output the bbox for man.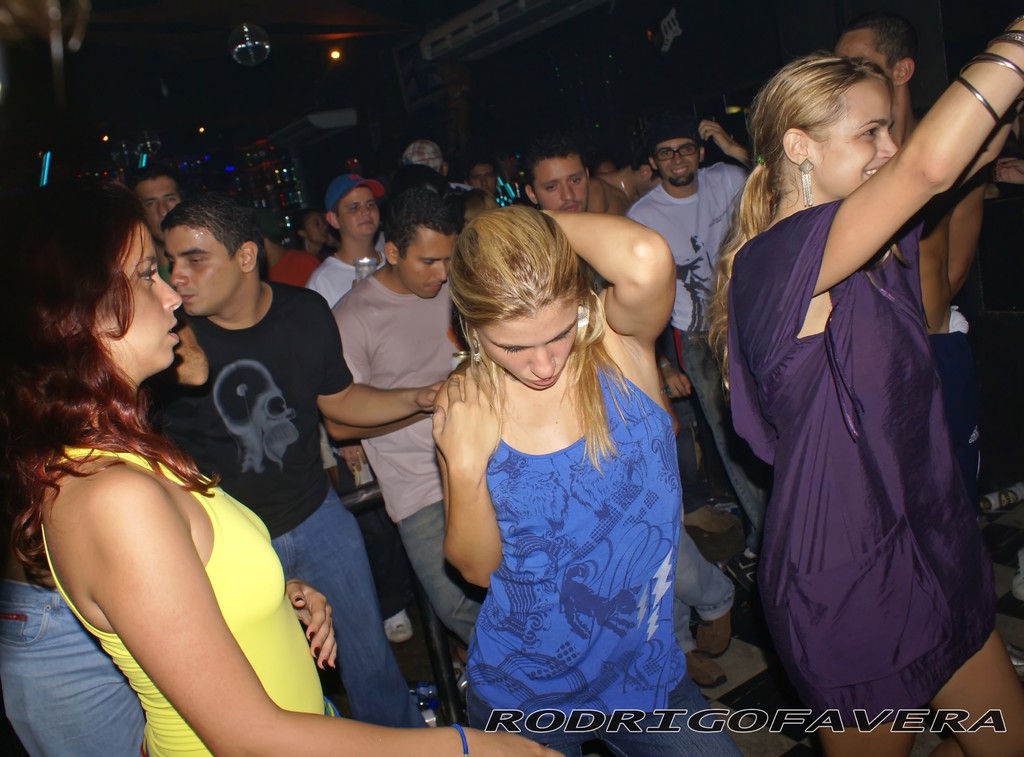
l=335, t=193, r=470, b=650.
